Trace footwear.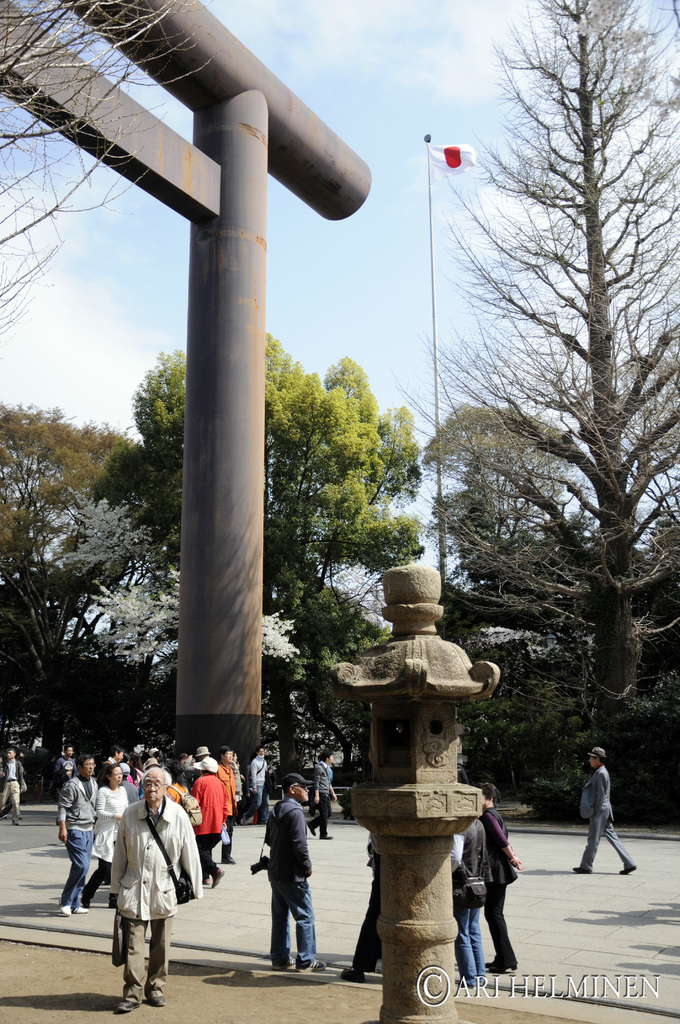
Traced to left=622, top=867, right=634, bottom=872.
